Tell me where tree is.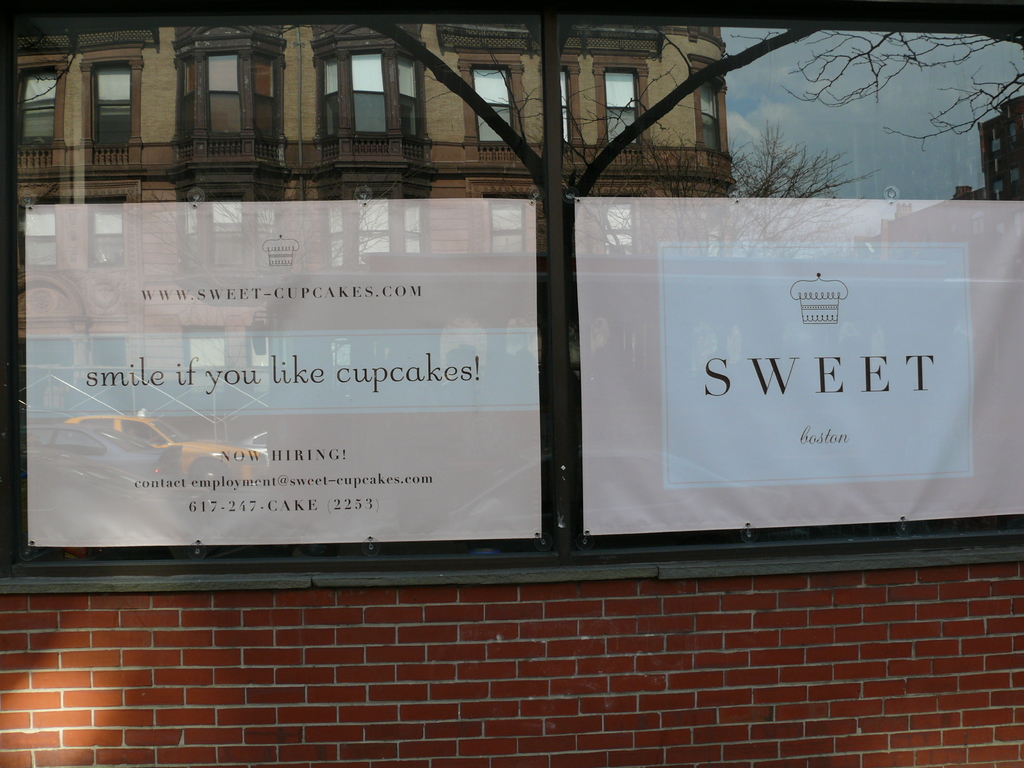
tree is at (110,116,444,458).
